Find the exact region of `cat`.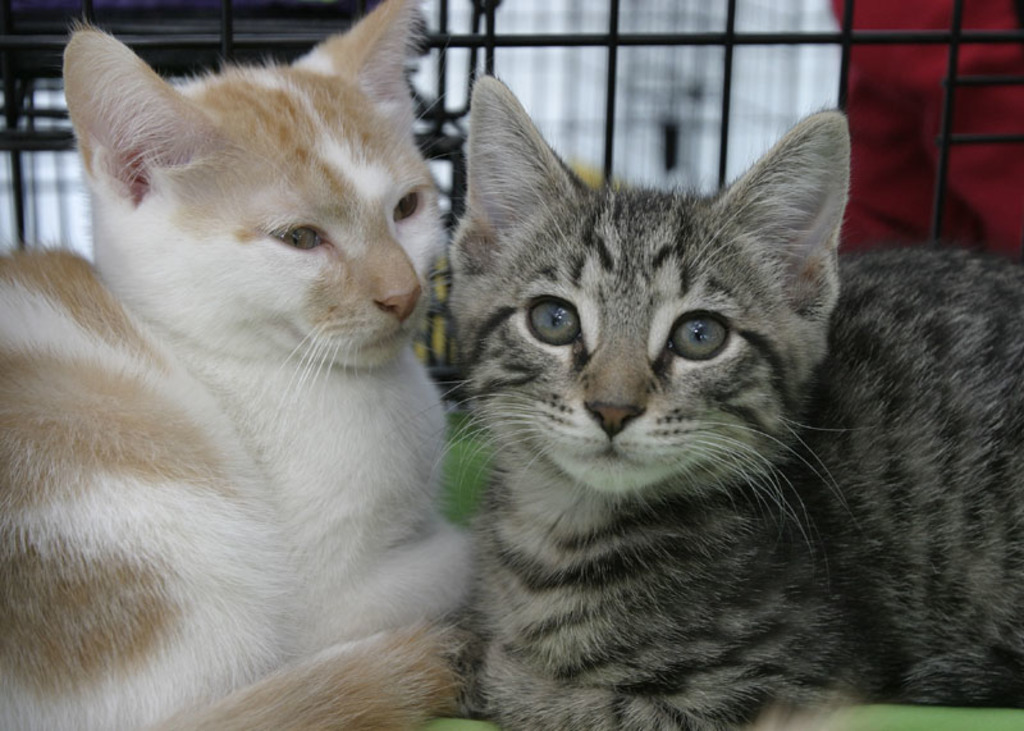
Exact region: <region>447, 72, 1023, 730</region>.
